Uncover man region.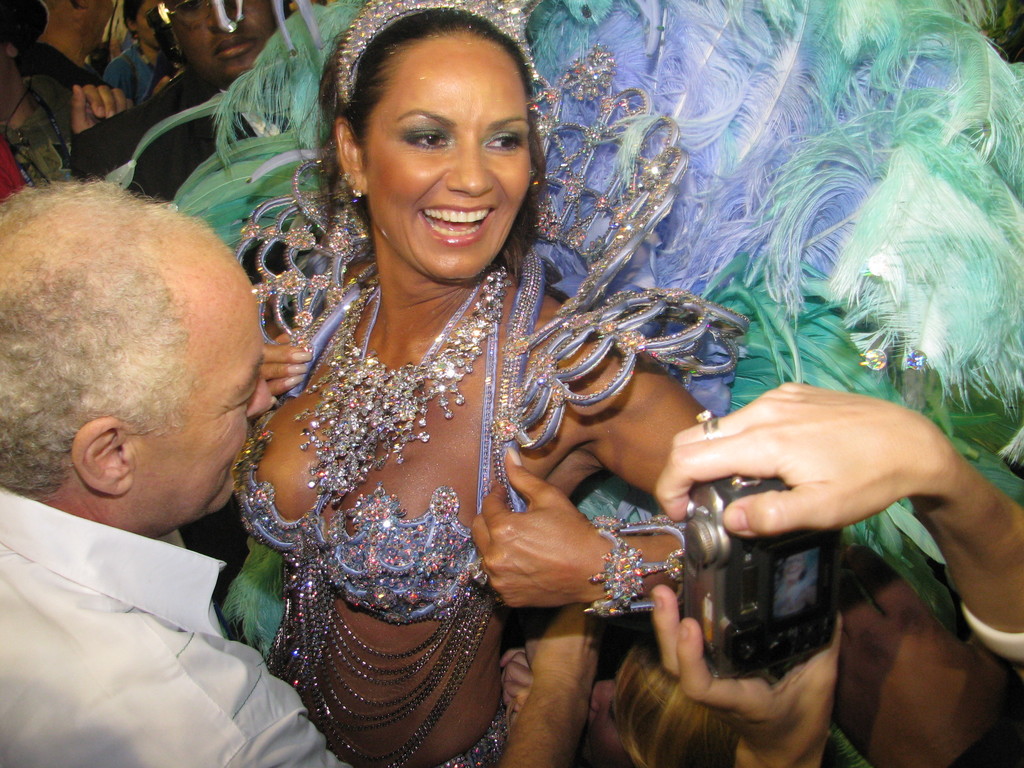
Uncovered: detection(71, 0, 297, 205).
